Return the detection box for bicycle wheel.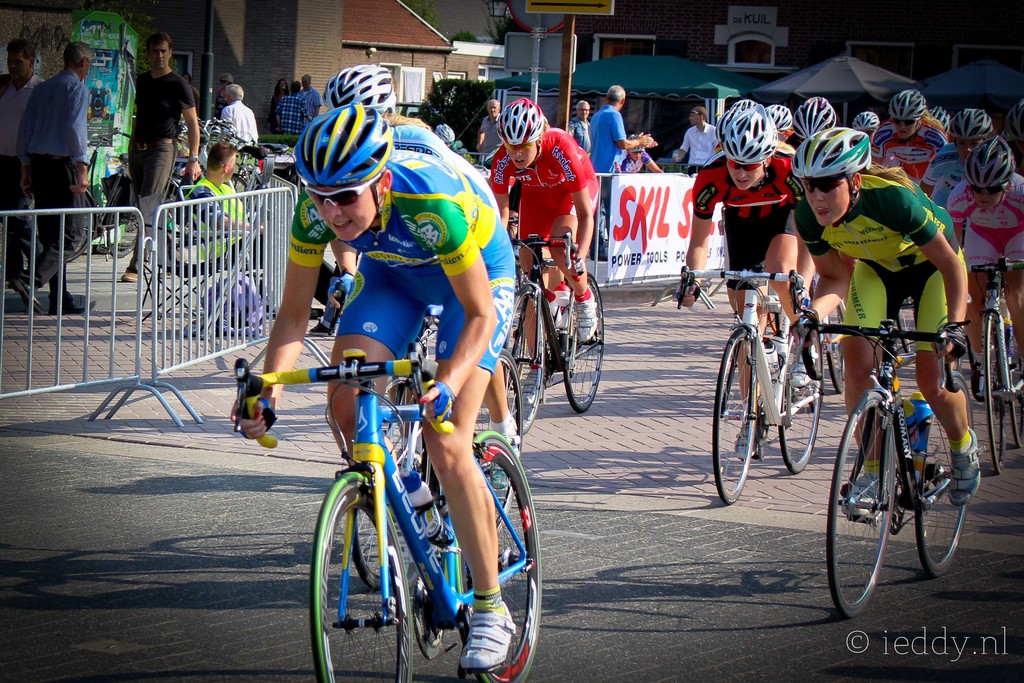
(x1=916, y1=375, x2=976, y2=575).
